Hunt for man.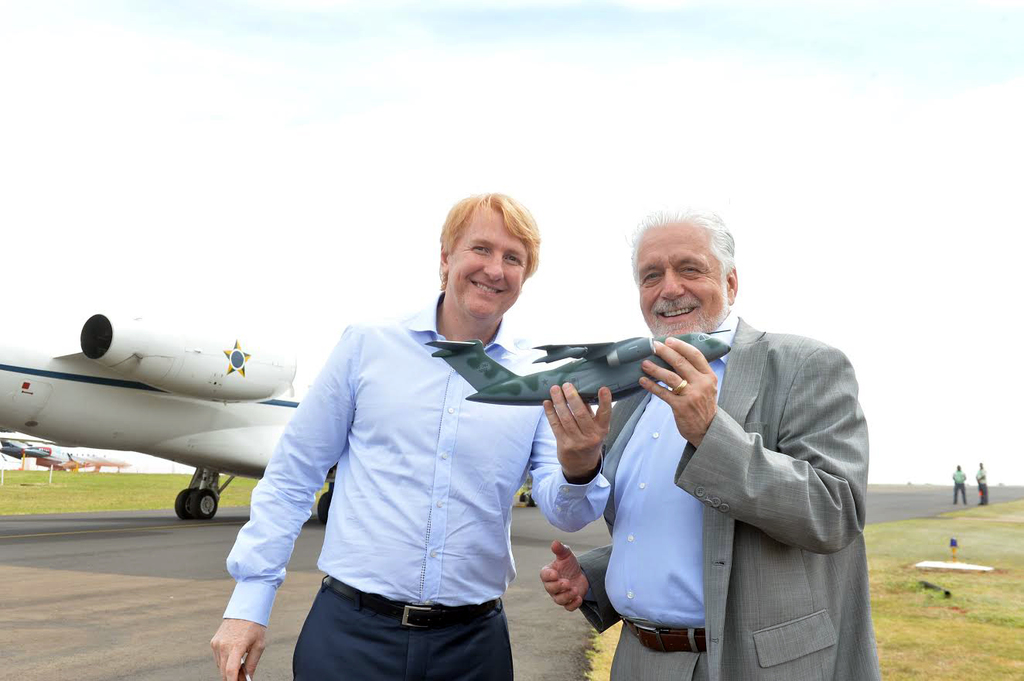
Hunted down at pyautogui.locateOnScreen(968, 460, 992, 507).
